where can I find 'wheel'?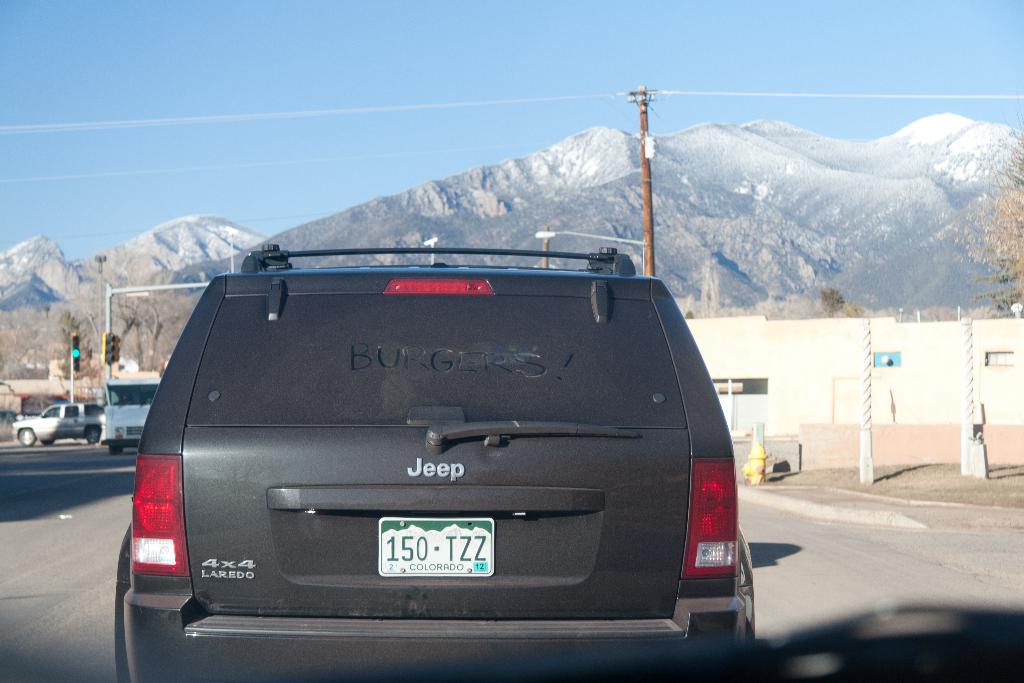
You can find it at crop(13, 431, 35, 443).
